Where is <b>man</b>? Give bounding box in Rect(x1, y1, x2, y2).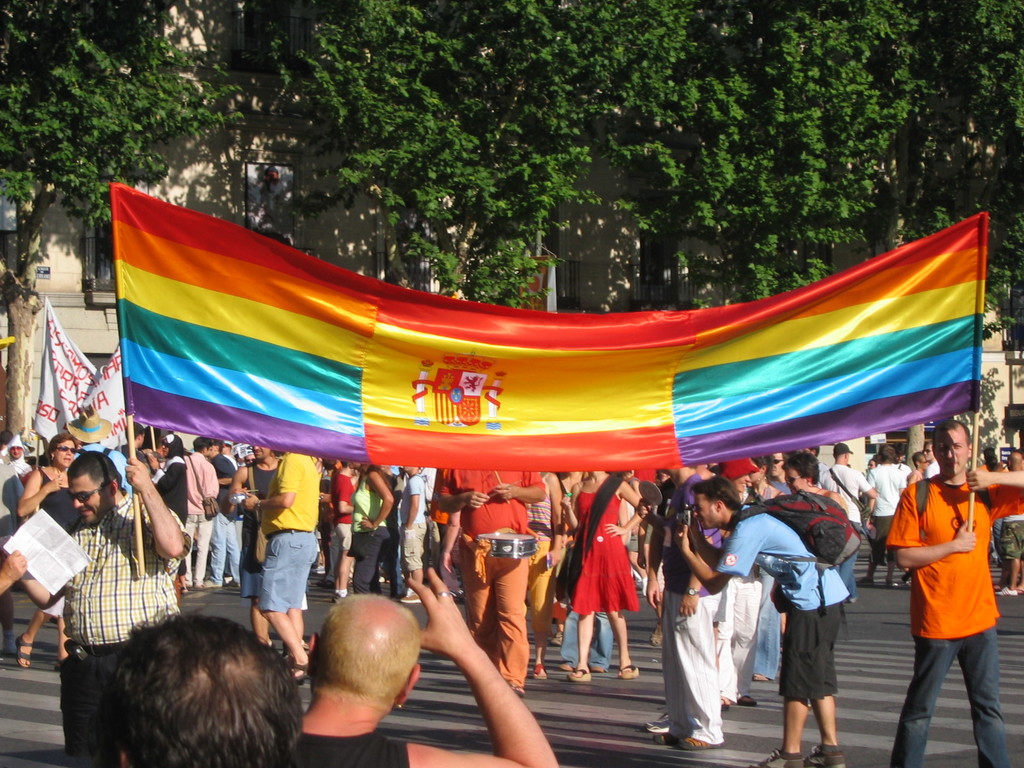
Rect(867, 446, 906, 589).
